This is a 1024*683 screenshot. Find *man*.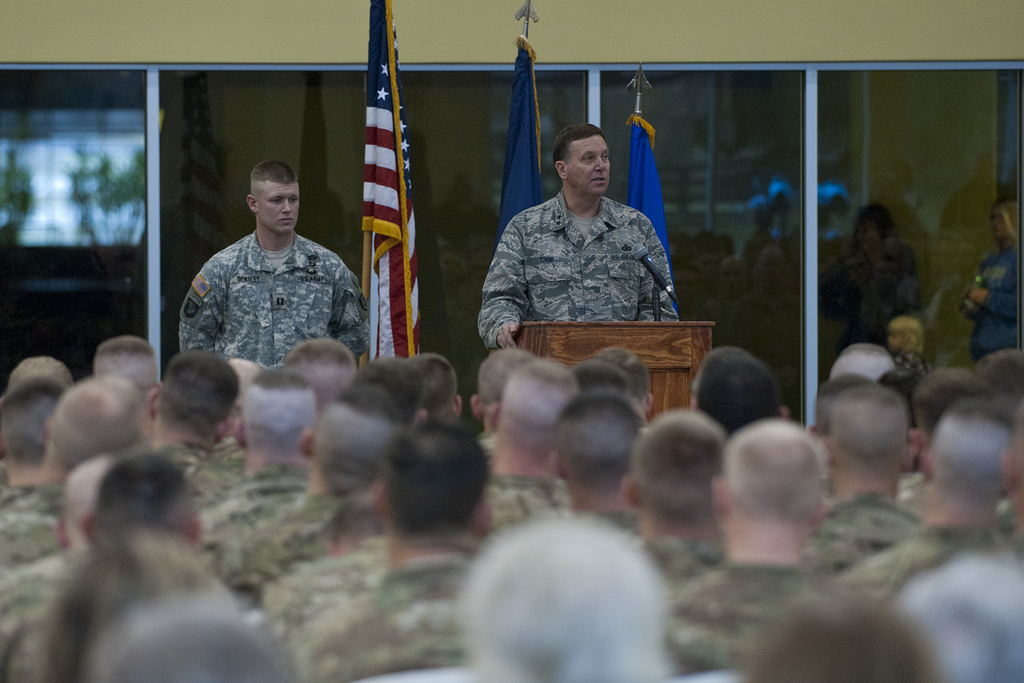
Bounding box: 820/383/914/567.
